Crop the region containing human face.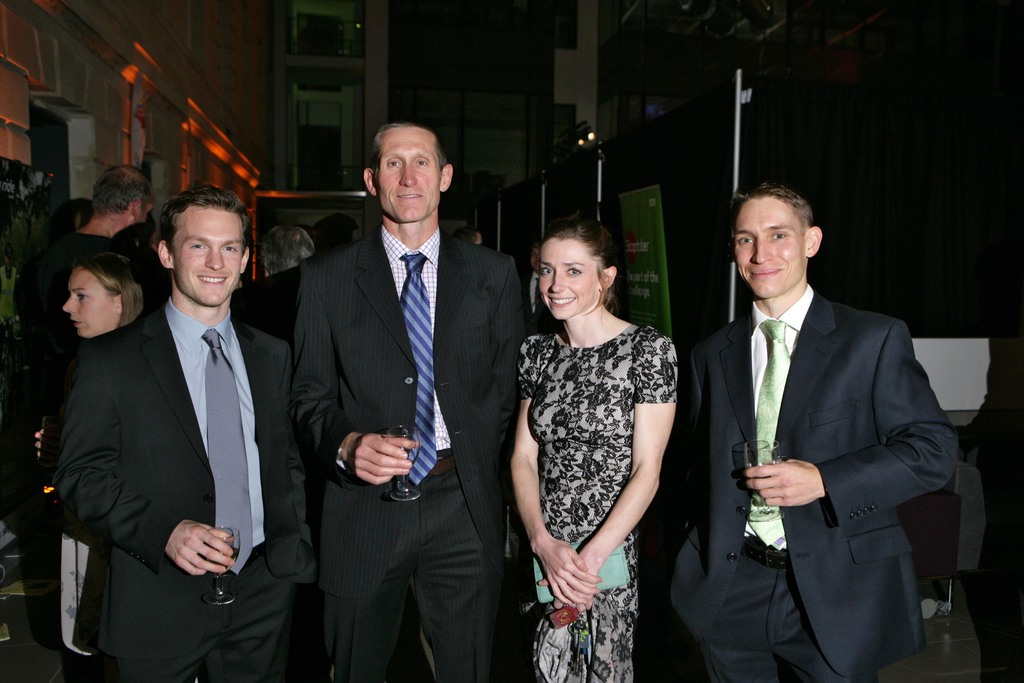
Crop region: bbox(61, 270, 123, 340).
